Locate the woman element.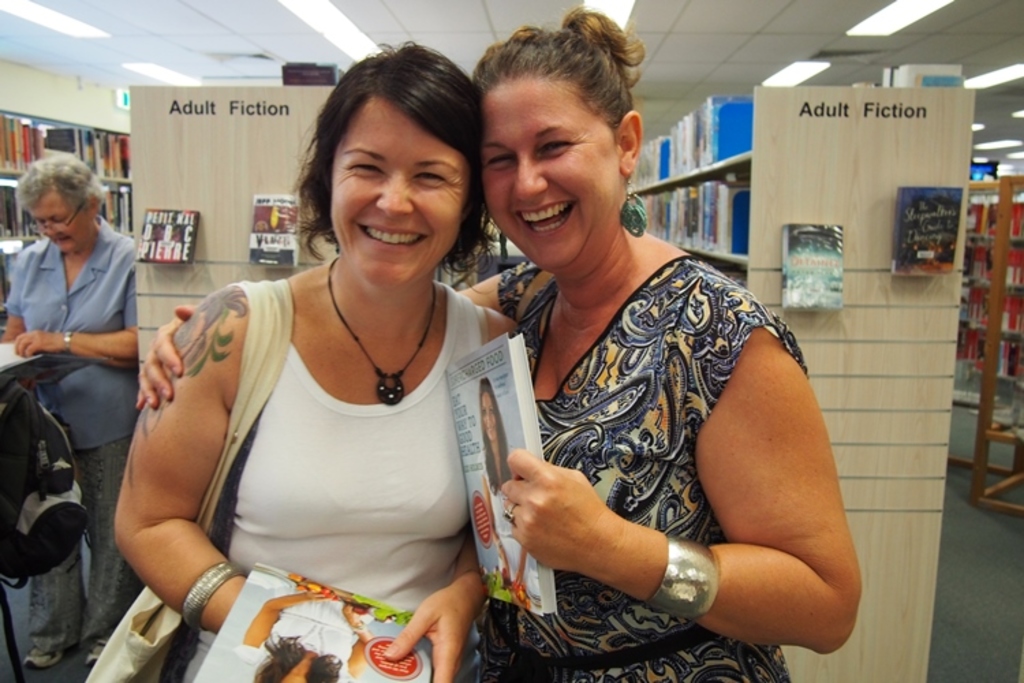
Element bbox: (x1=0, y1=153, x2=138, y2=669).
